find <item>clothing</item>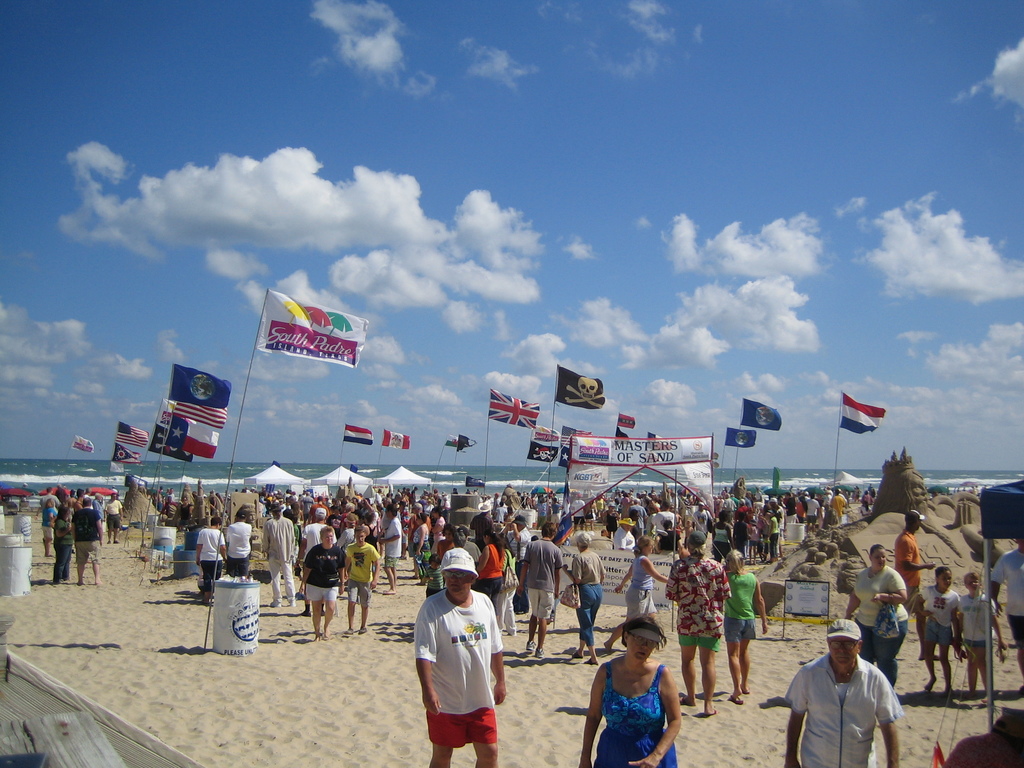
BBox(748, 525, 758, 554)
